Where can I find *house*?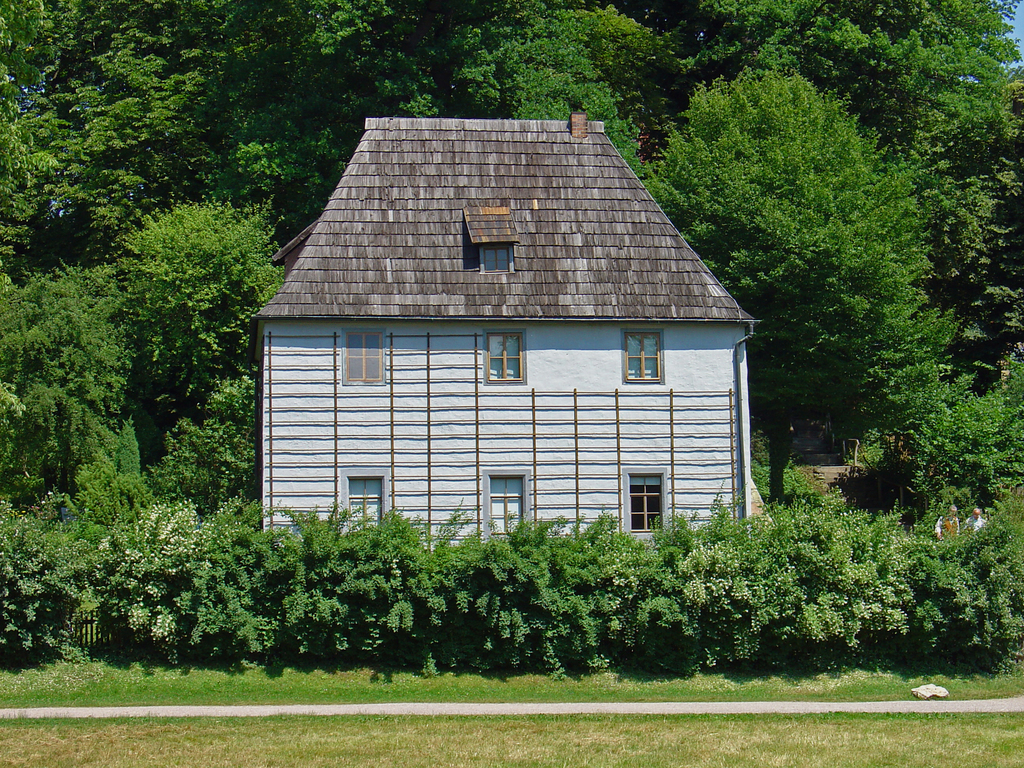
You can find it at <bbox>220, 116, 785, 580</bbox>.
